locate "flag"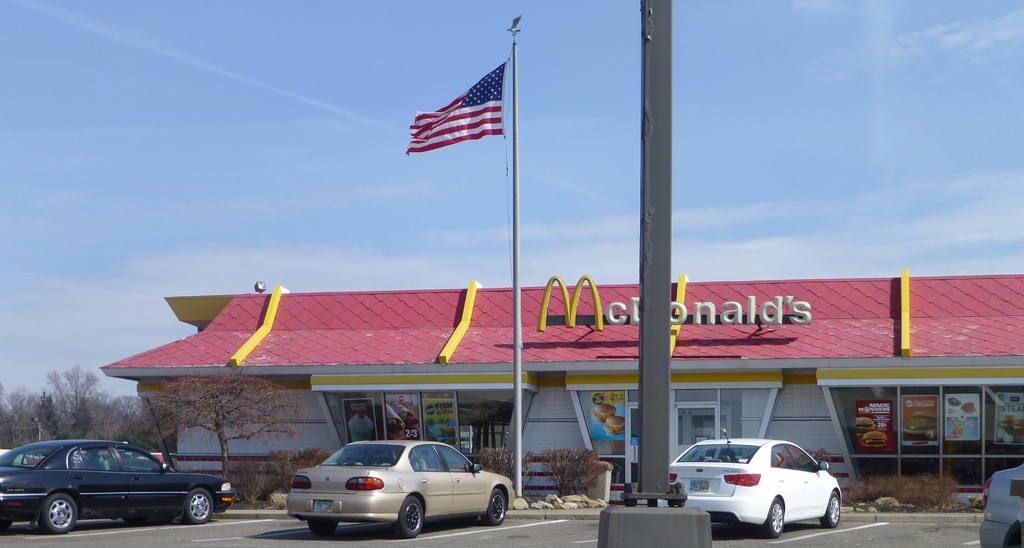
bbox=[397, 48, 518, 160]
